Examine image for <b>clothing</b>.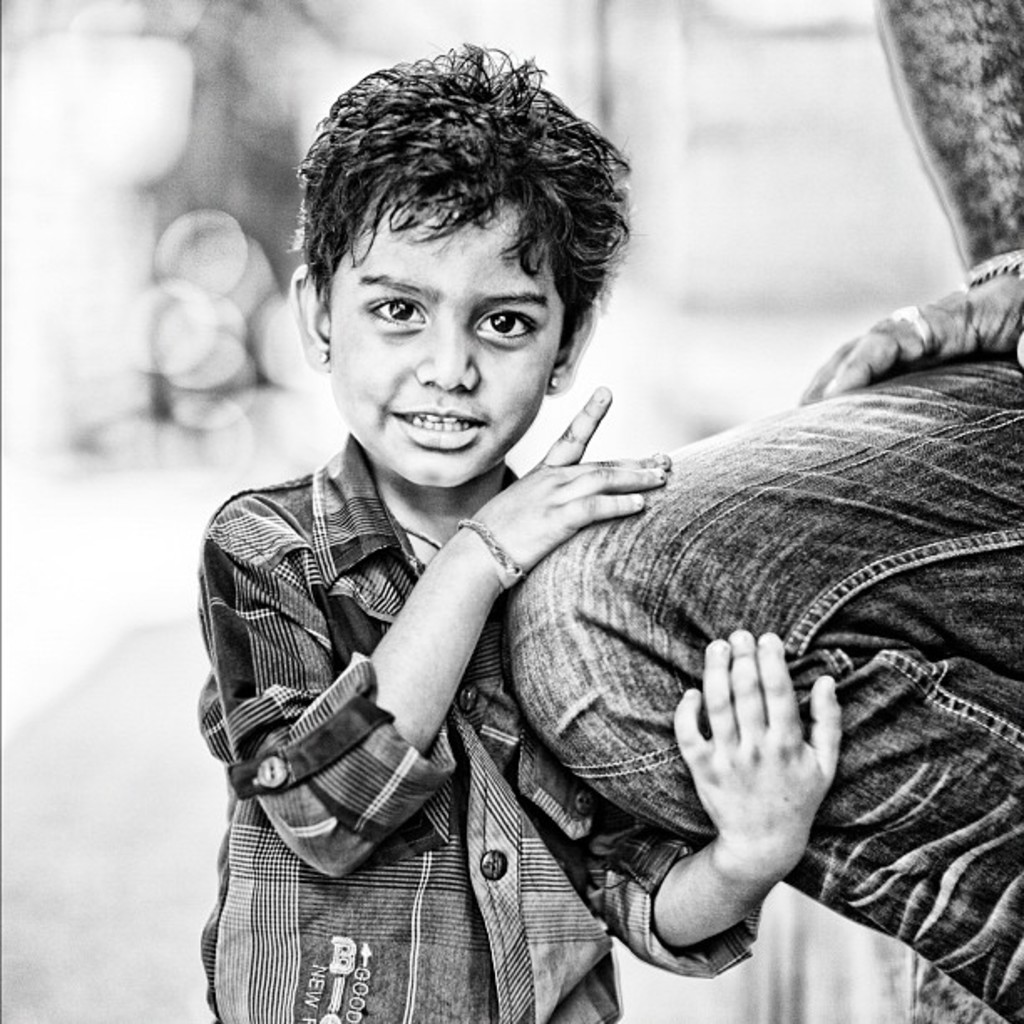
Examination result: BBox(181, 430, 761, 1022).
